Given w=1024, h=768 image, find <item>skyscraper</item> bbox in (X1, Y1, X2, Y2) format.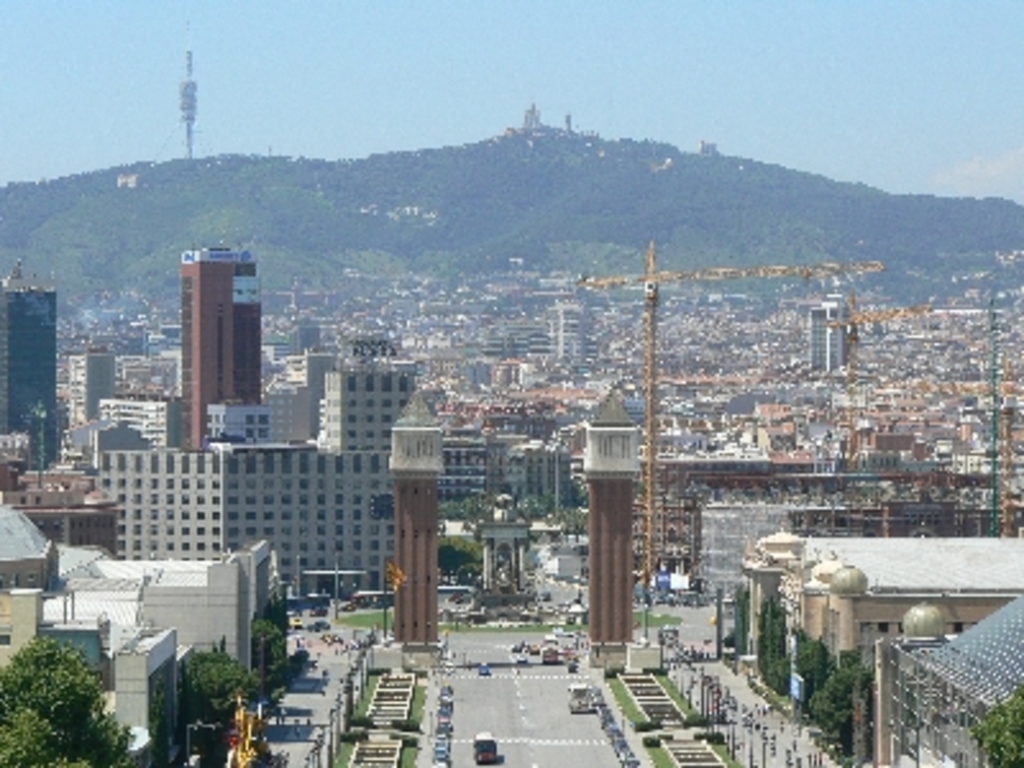
(0, 274, 72, 474).
